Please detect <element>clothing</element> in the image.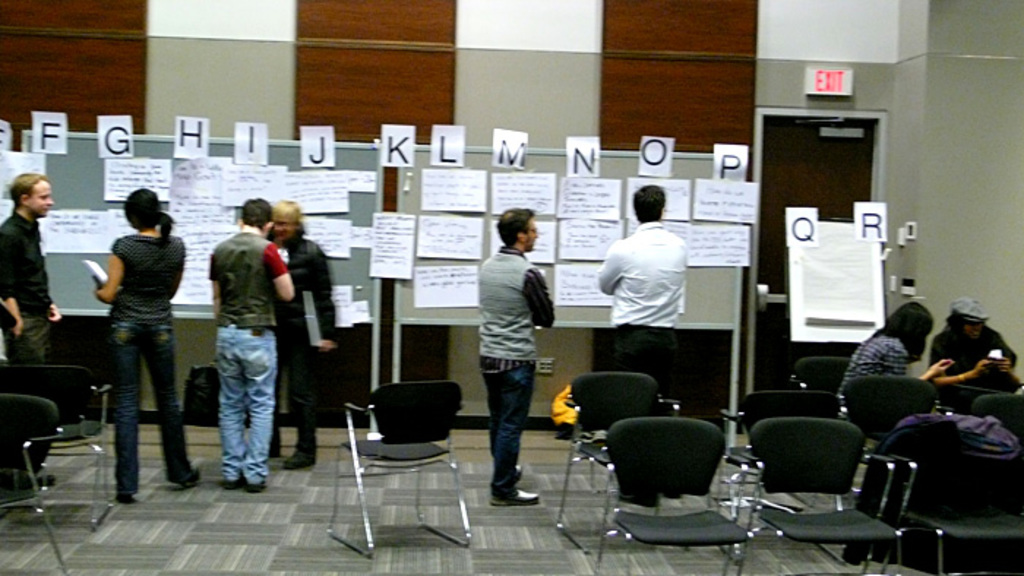
bbox=[268, 237, 339, 477].
